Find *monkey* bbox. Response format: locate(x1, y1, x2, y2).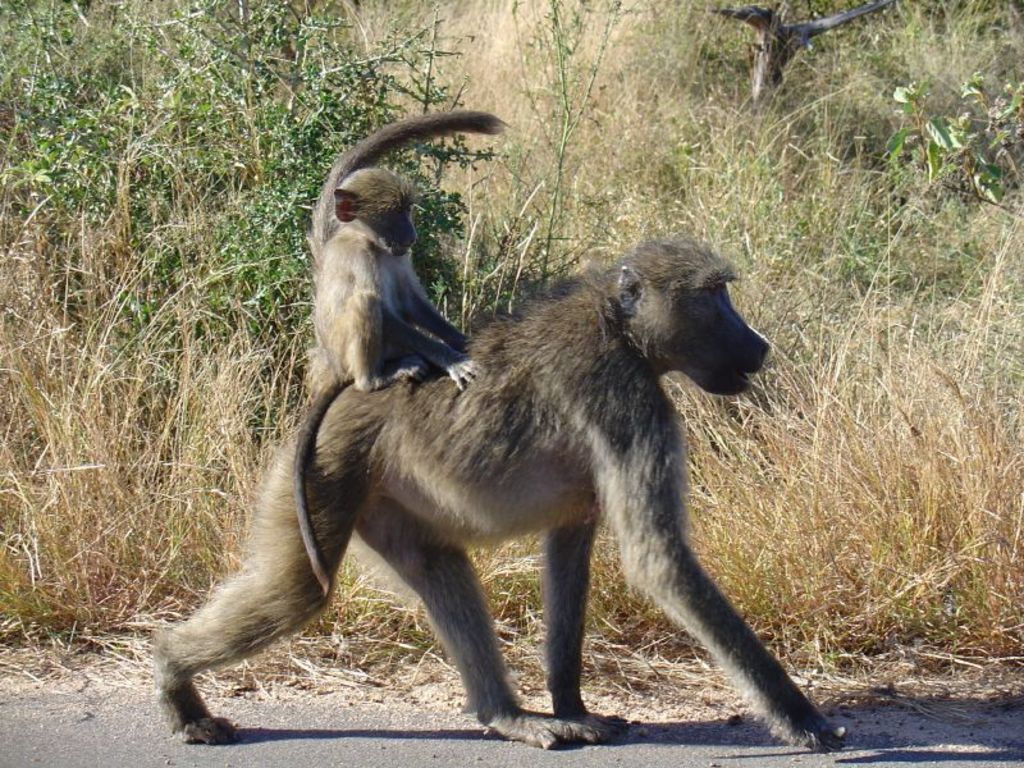
locate(291, 168, 485, 595).
